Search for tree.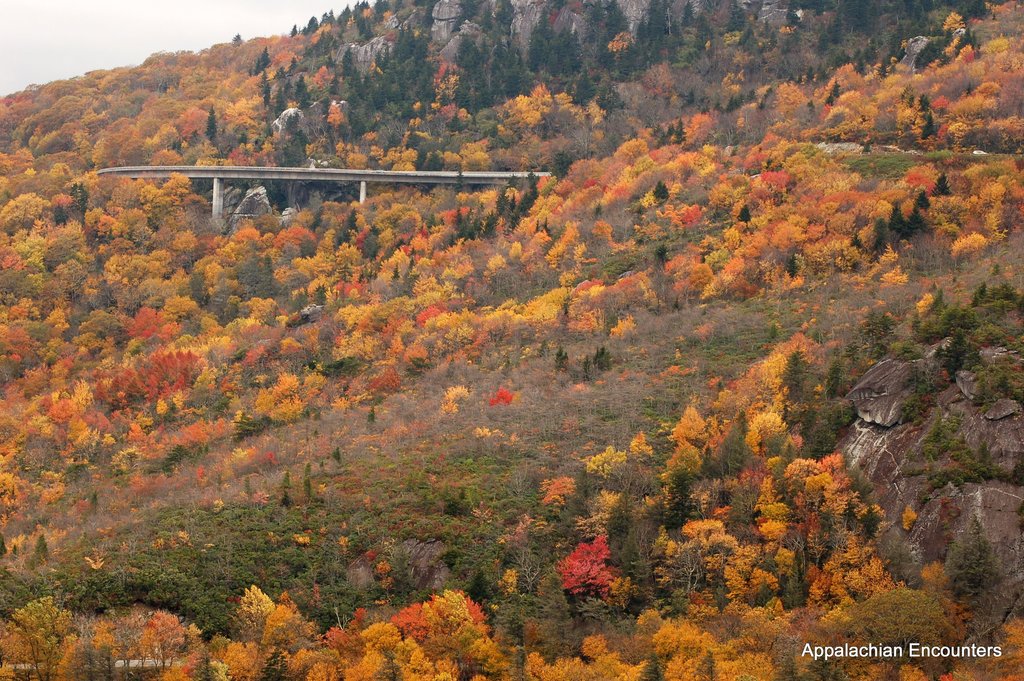
Found at {"x1": 0, "y1": 191, "x2": 47, "y2": 241}.
